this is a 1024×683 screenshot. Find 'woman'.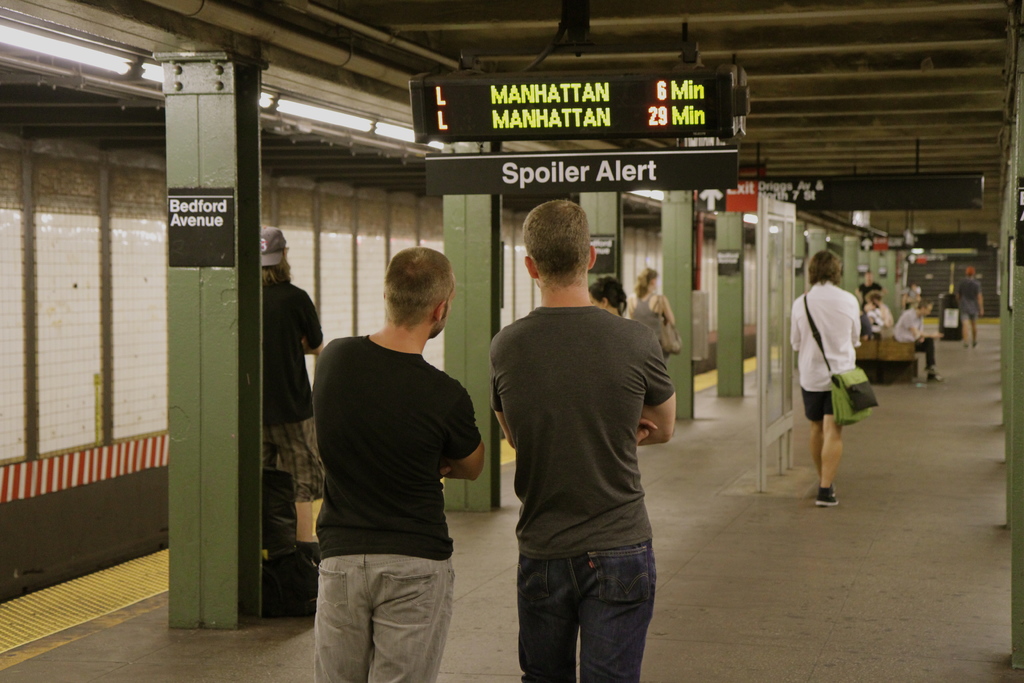
Bounding box: pyautogui.locateOnScreen(588, 278, 630, 315).
